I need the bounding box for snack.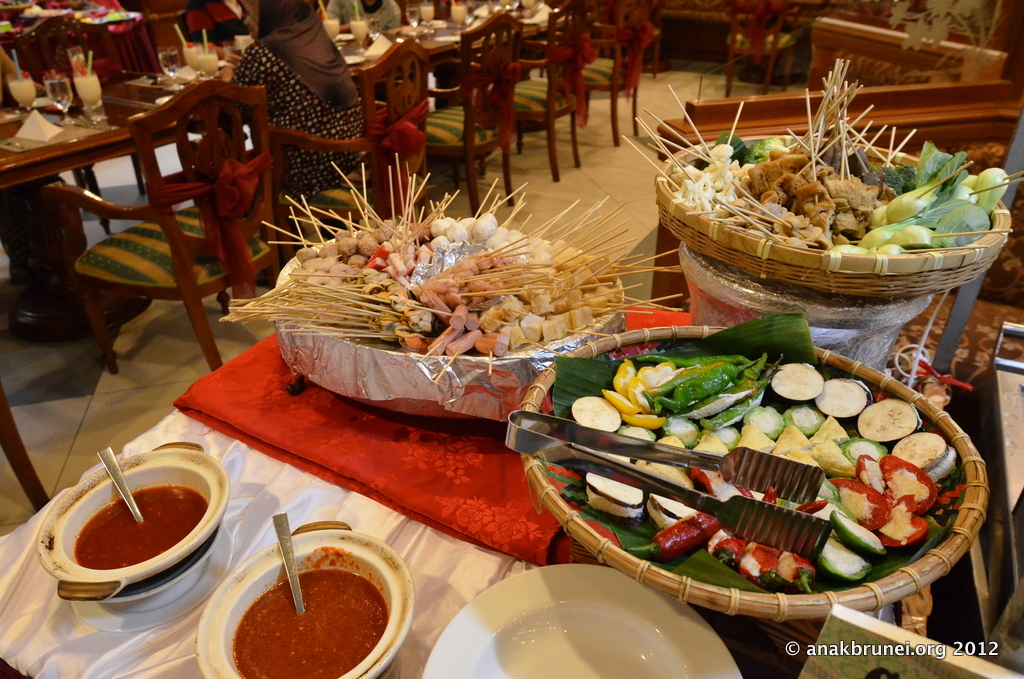
Here it is: (x1=744, y1=139, x2=901, y2=248).
